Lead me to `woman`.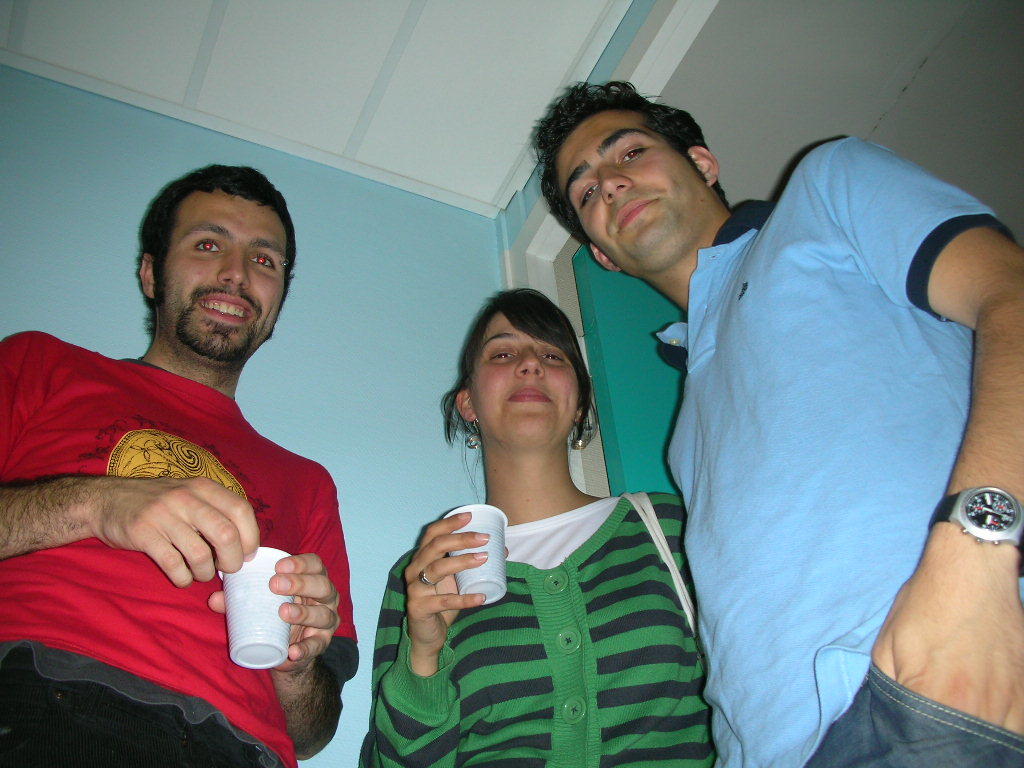
Lead to {"x1": 378, "y1": 270, "x2": 702, "y2": 763}.
